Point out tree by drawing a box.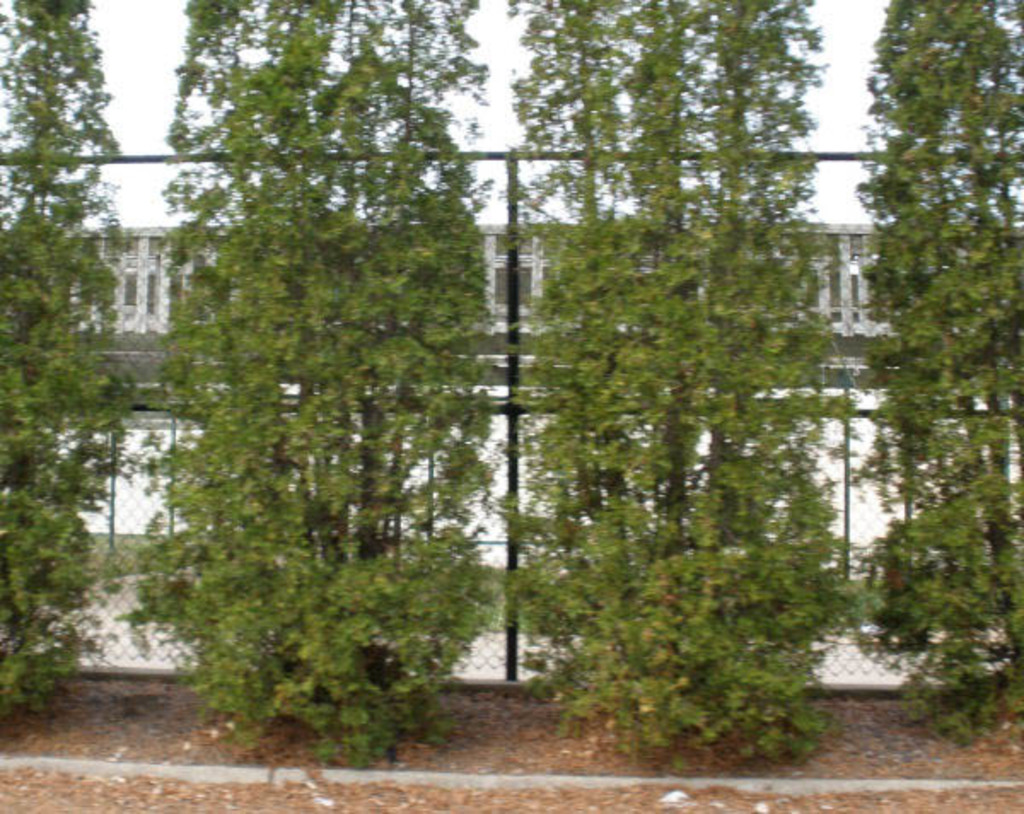
x1=502 y1=0 x2=874 y2=771.
